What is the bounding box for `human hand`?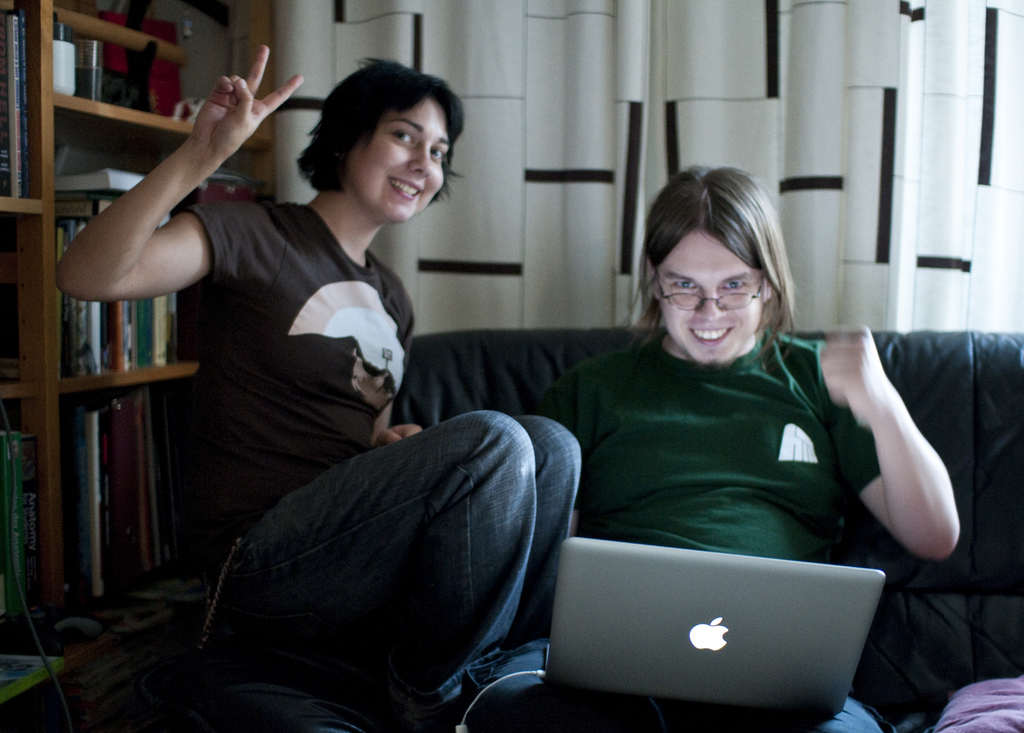
bbox=[820, 323, 892, 423].
